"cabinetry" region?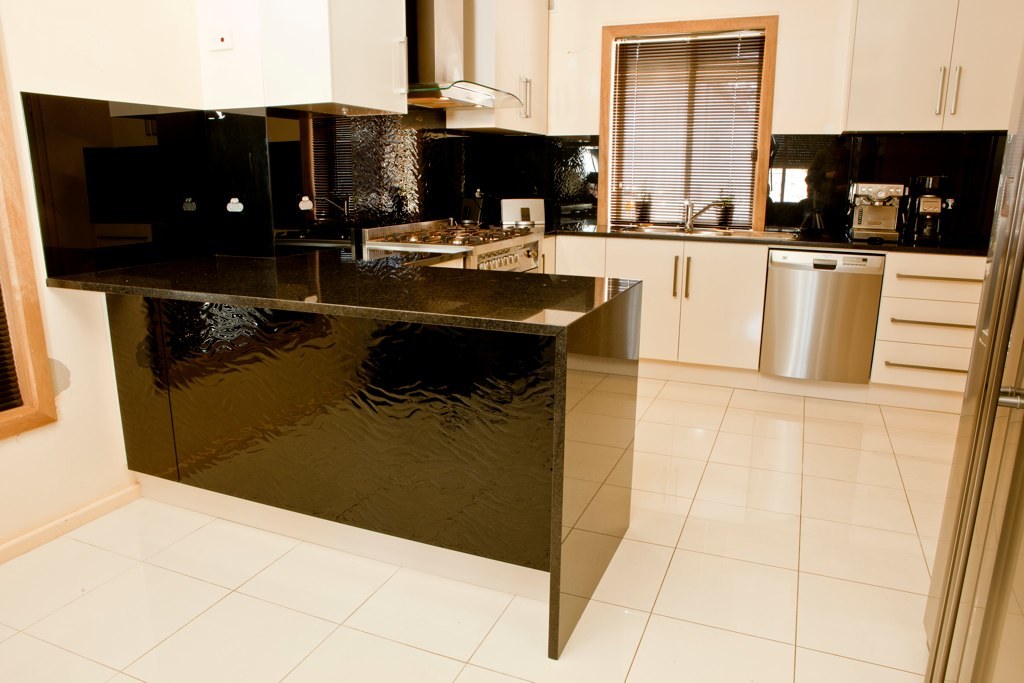
(884,252,977,402)
